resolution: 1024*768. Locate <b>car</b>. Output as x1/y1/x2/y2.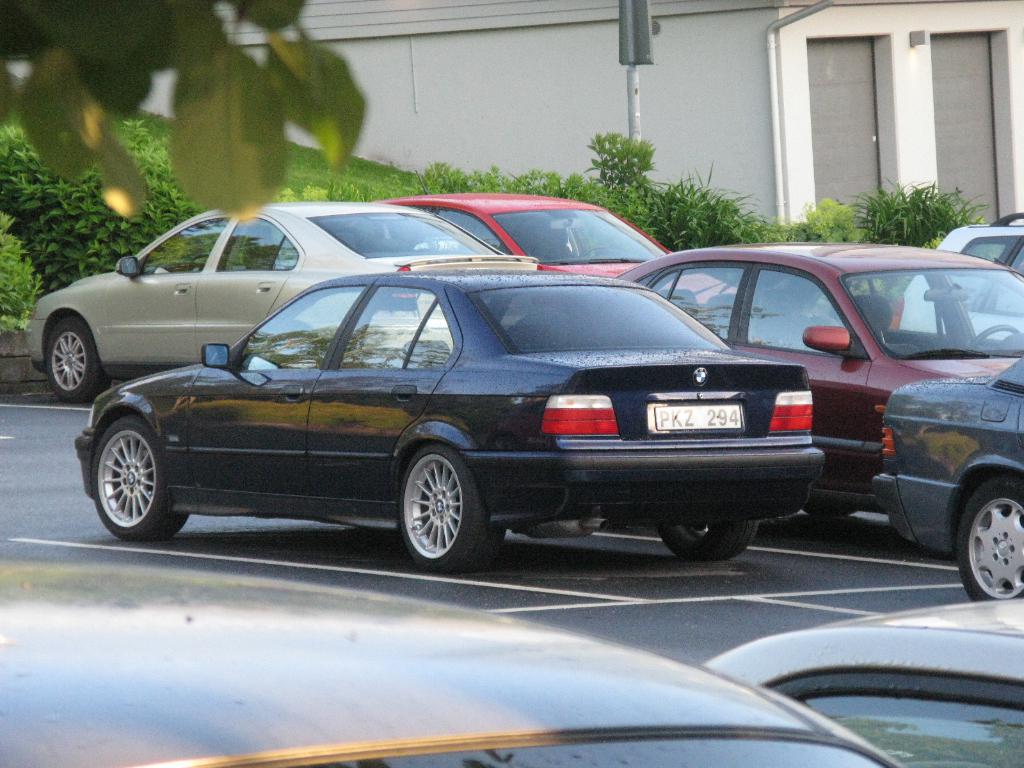
27/204/536/405.
